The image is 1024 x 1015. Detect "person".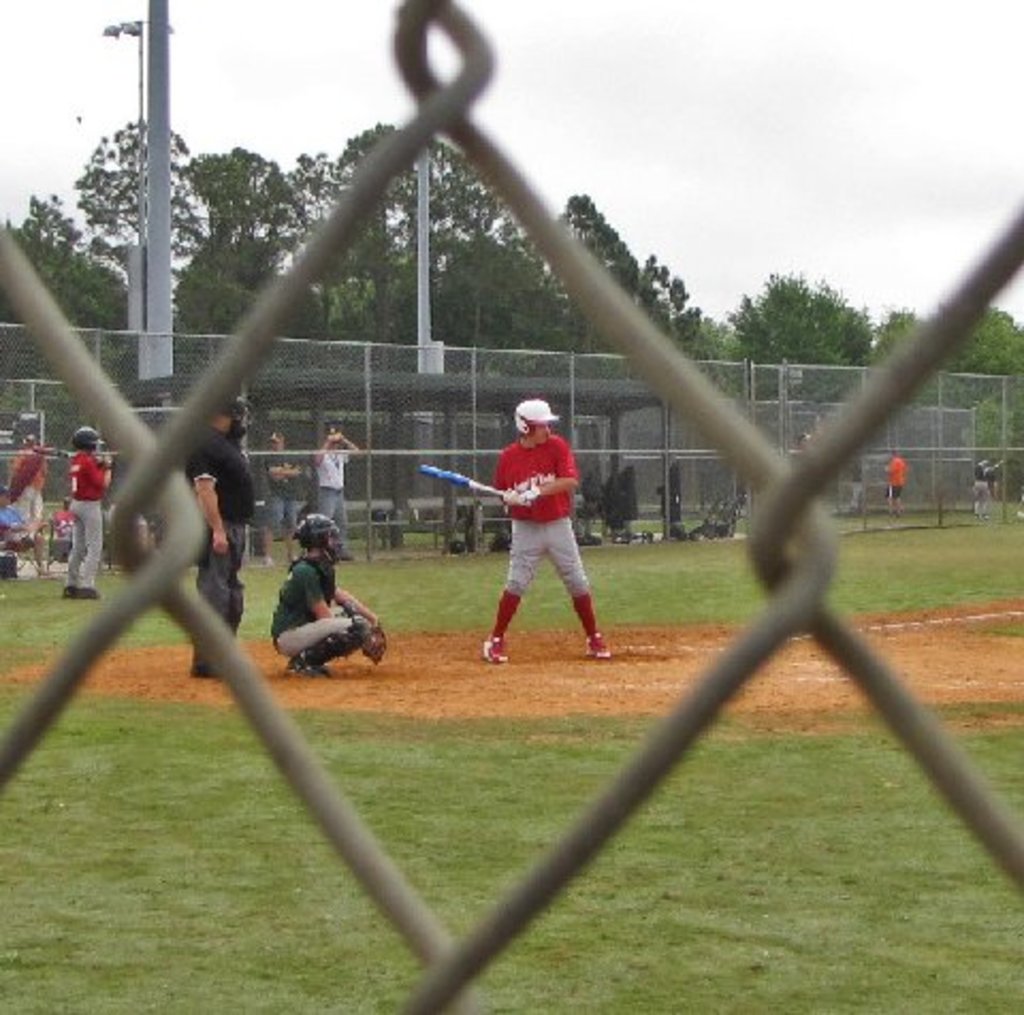
Detection: select_region(271, 510, 380, 676).
